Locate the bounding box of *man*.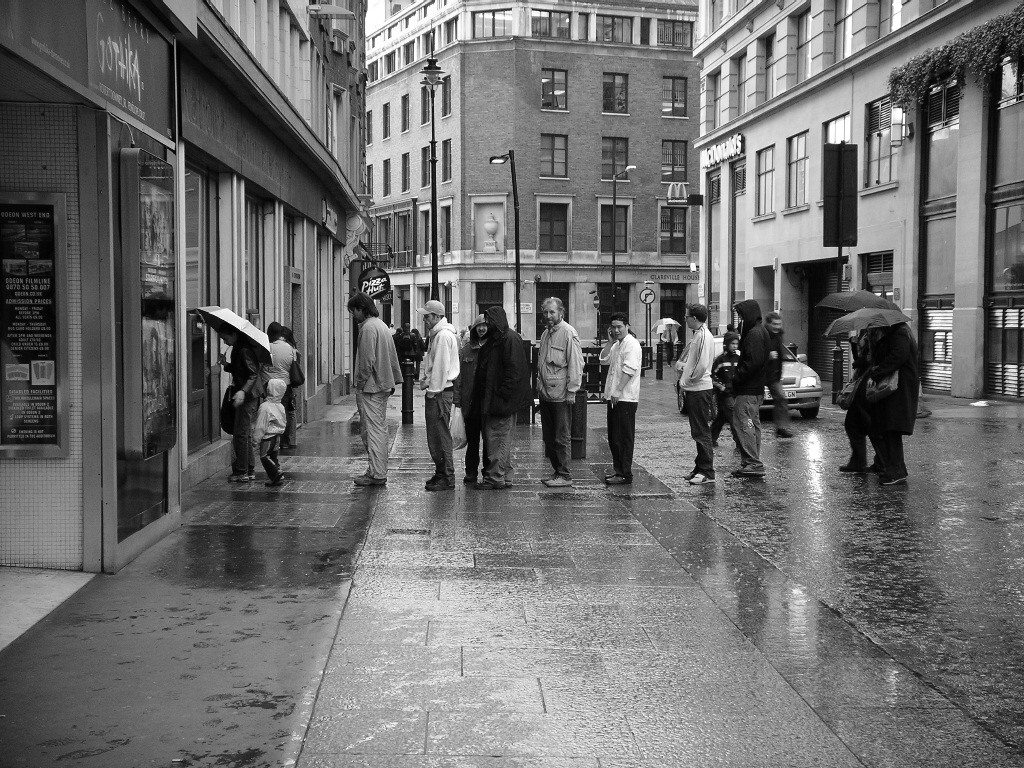
Bounding box: <bbox>536, 289, 583, 485</bbox>.
